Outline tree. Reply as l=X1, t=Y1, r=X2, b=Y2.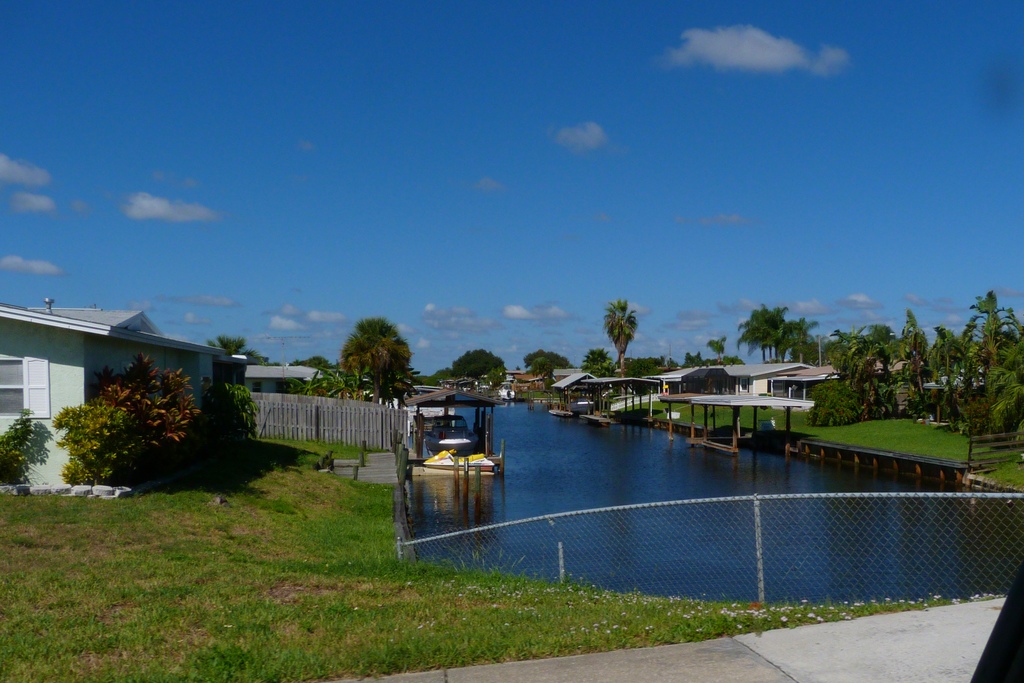
l=670, t=355, r=703, b=365.
